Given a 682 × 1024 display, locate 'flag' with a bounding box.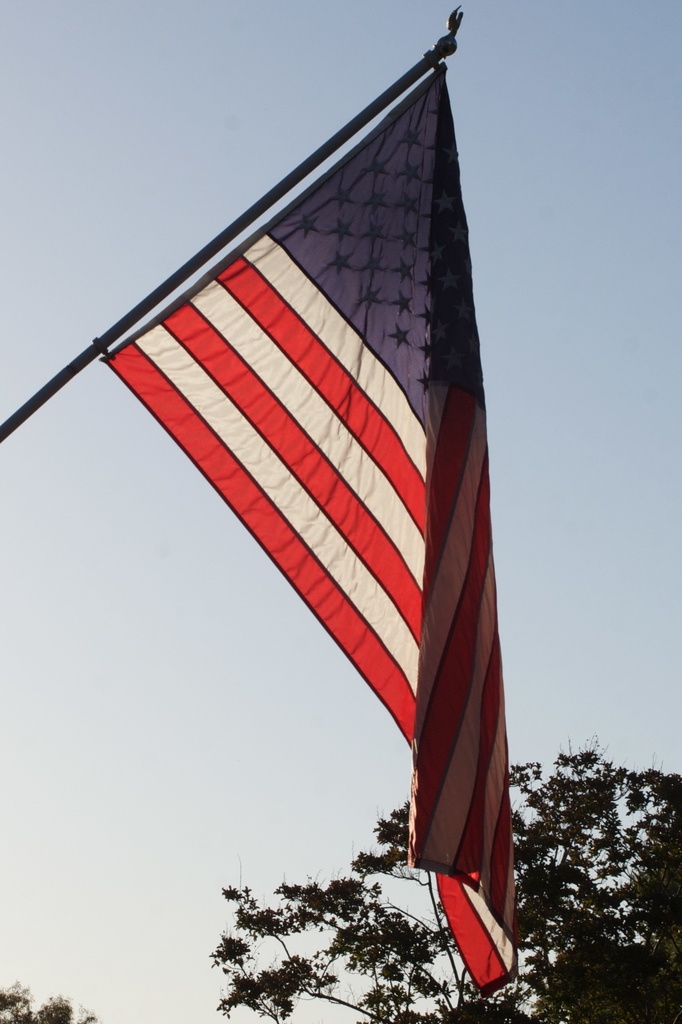
Located: [left=95, top=60, right=524, bottom=996].
